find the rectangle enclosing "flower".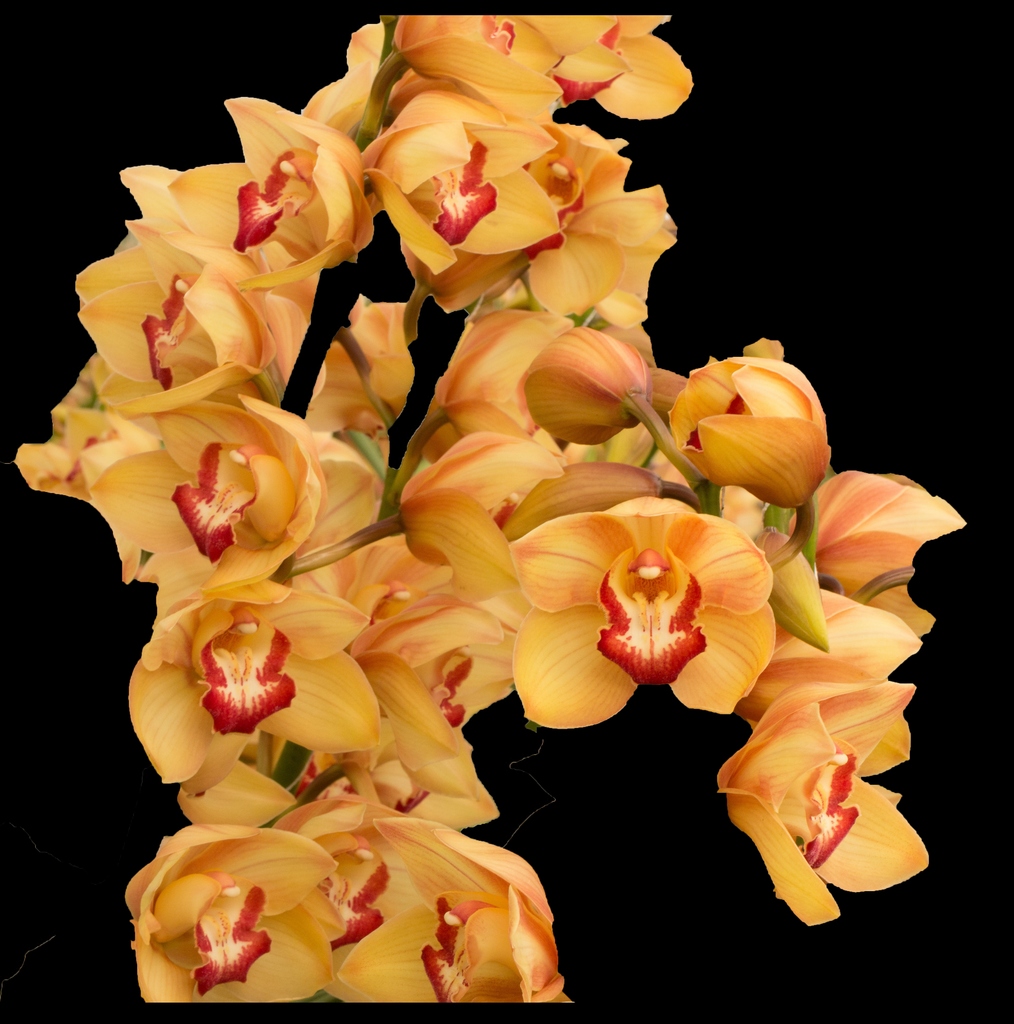
crop(122, 826, 345, 1005).
